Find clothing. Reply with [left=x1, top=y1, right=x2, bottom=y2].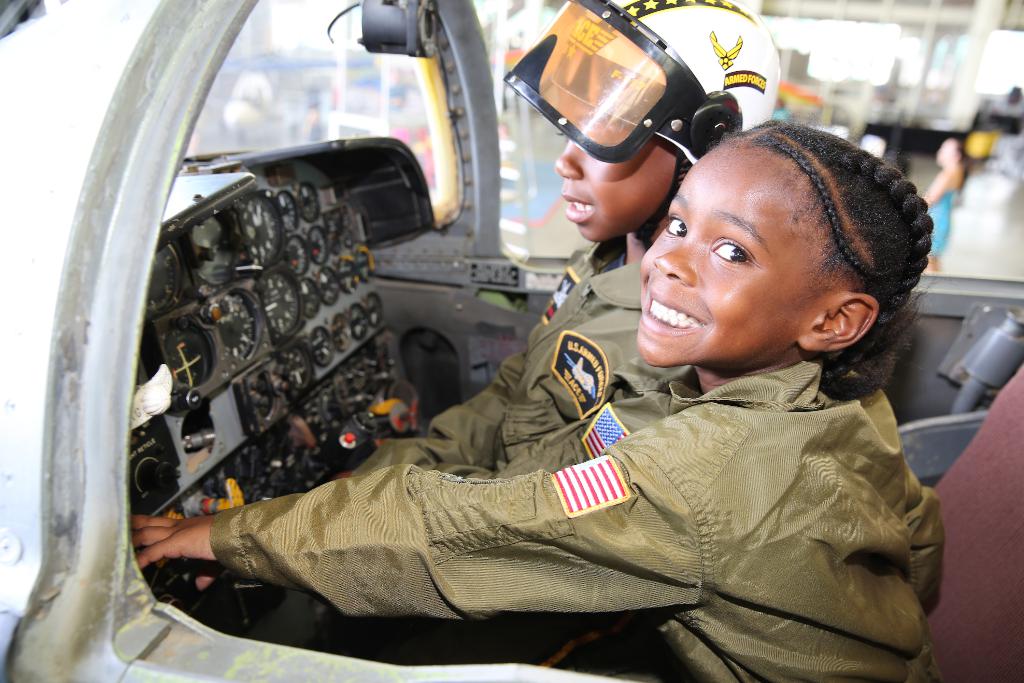
[left=132, top=361, right=972, bottom=648].
